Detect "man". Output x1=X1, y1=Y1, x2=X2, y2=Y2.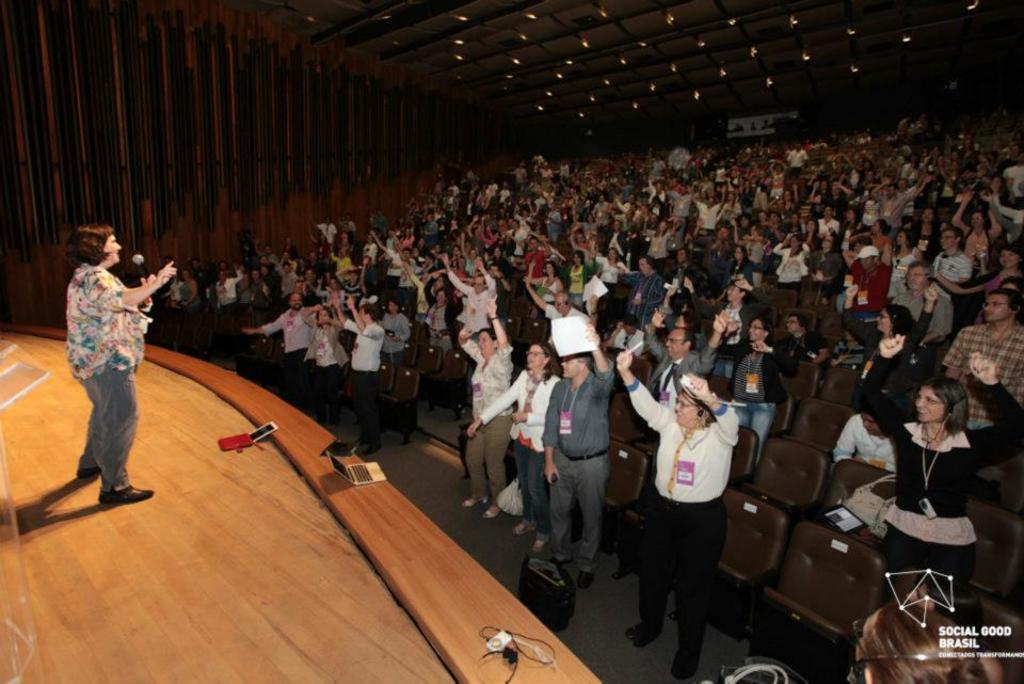
x1=537, y1=336, x2=625, y2=609.
